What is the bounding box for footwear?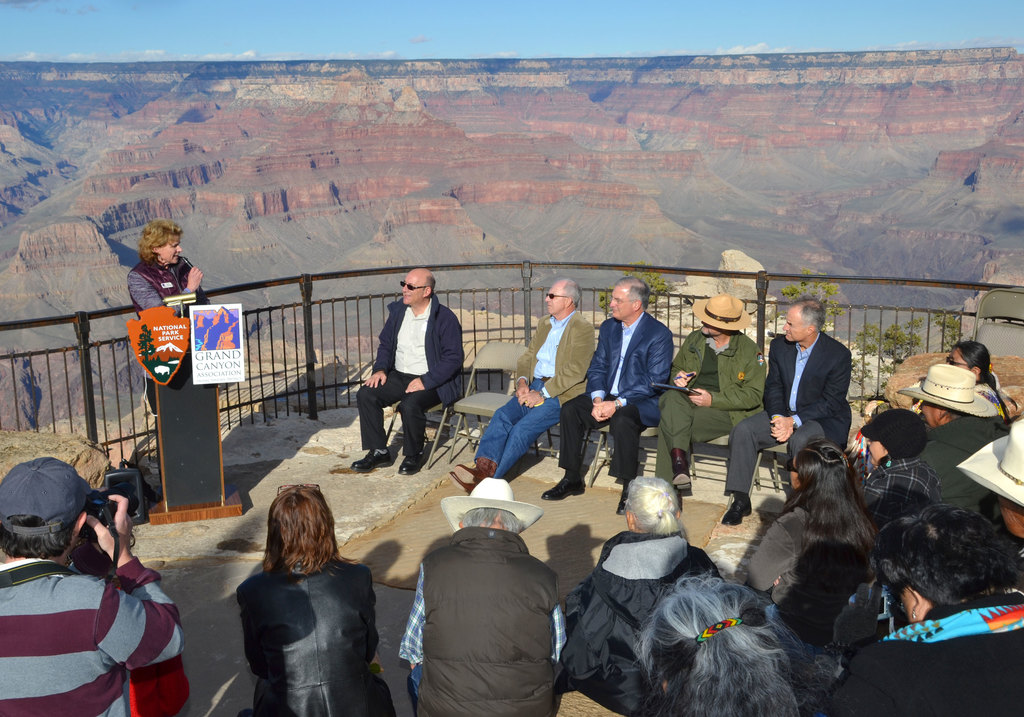
616 482 631 516.
